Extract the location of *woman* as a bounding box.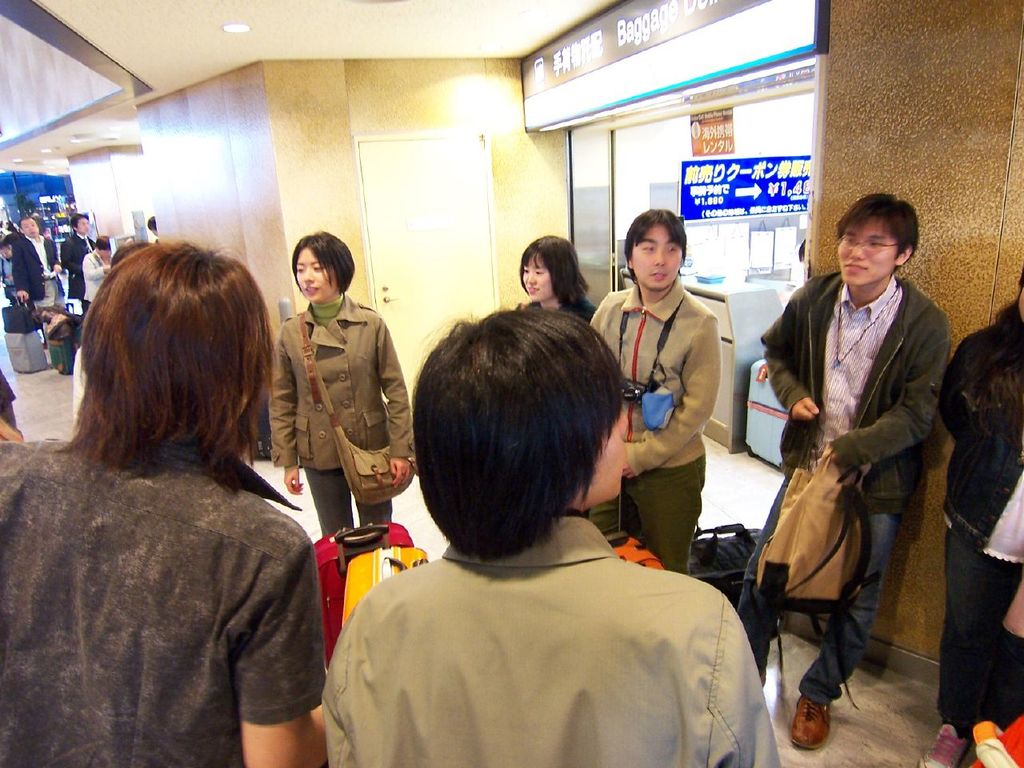
l=269, t=231, r=407, b=538.
